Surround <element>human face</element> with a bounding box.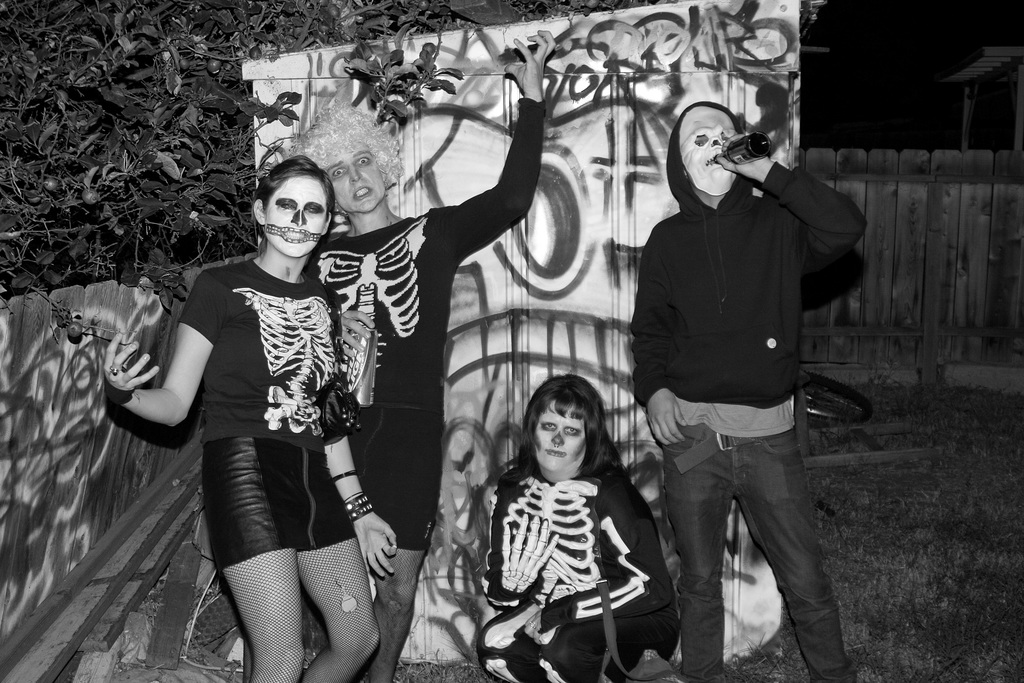
<region>534, 399, 586, 473</region>.
